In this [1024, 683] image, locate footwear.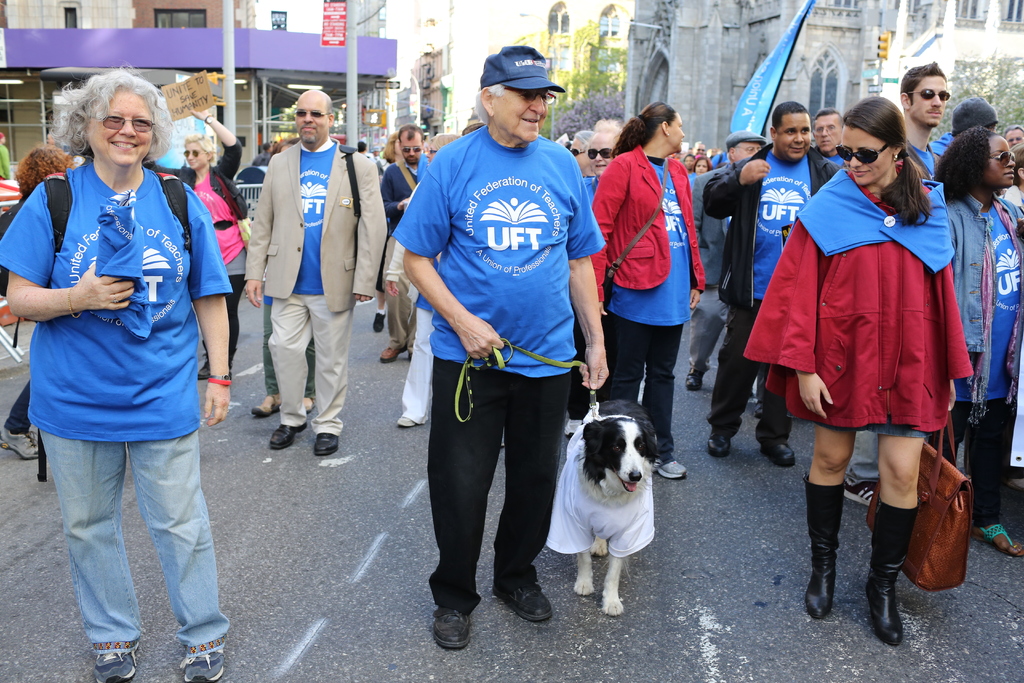
Bounding box: [x1=248, y1=394, x2=281, y2=415].
